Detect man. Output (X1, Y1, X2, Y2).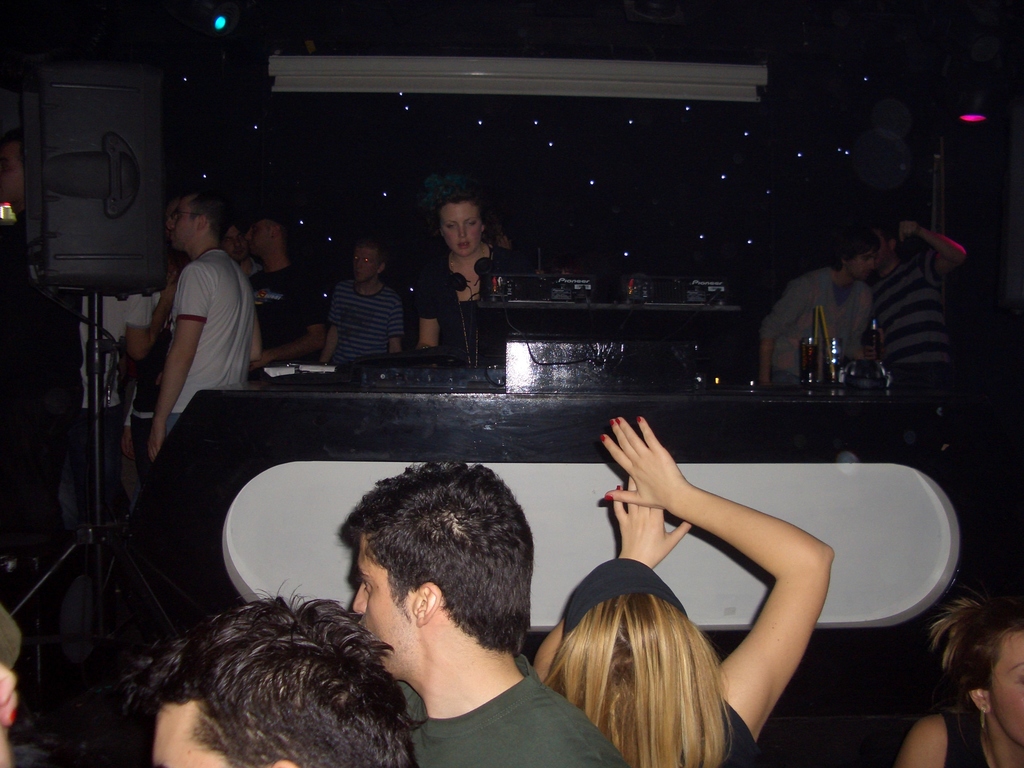
(316, 235, 411, 370).
